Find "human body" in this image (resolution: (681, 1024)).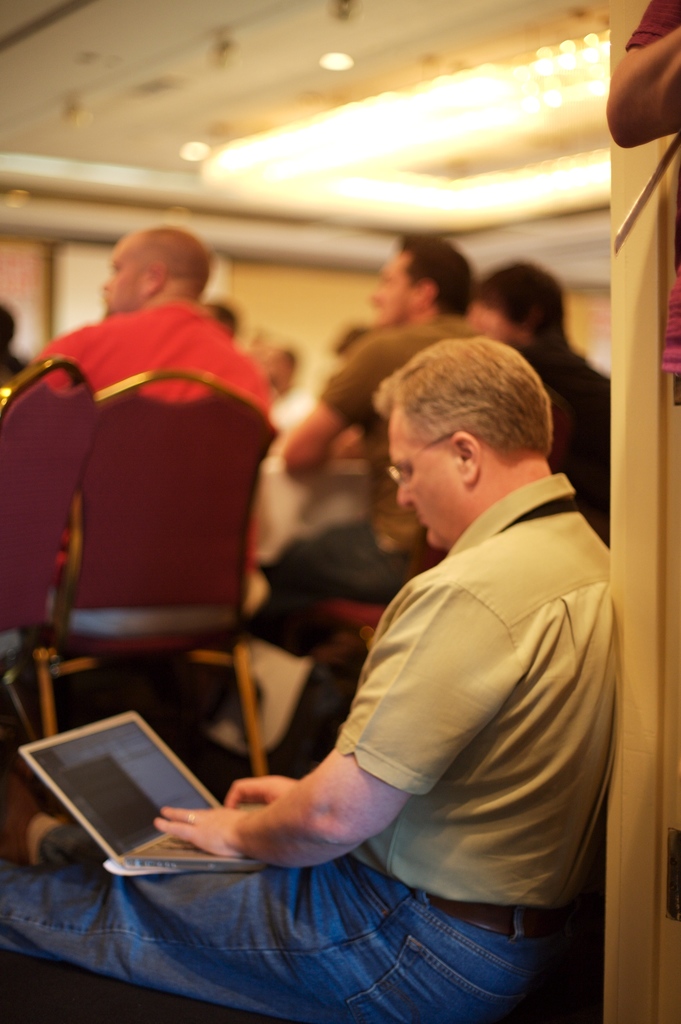
select_region(0, 333, 628, 1023).
